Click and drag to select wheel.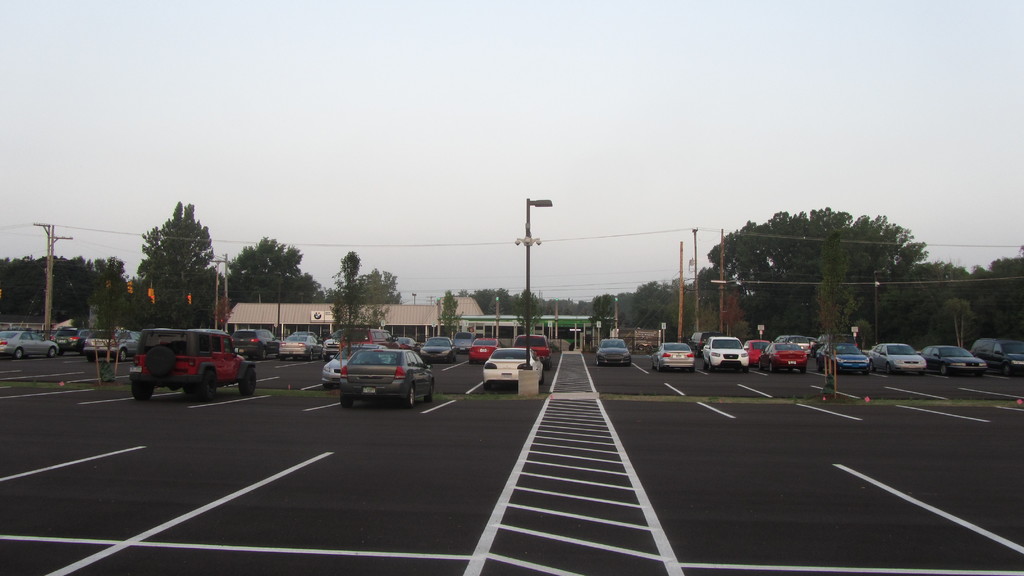
Selection: pyautogui.locateOnScreen(887, 364, 893, 376).
